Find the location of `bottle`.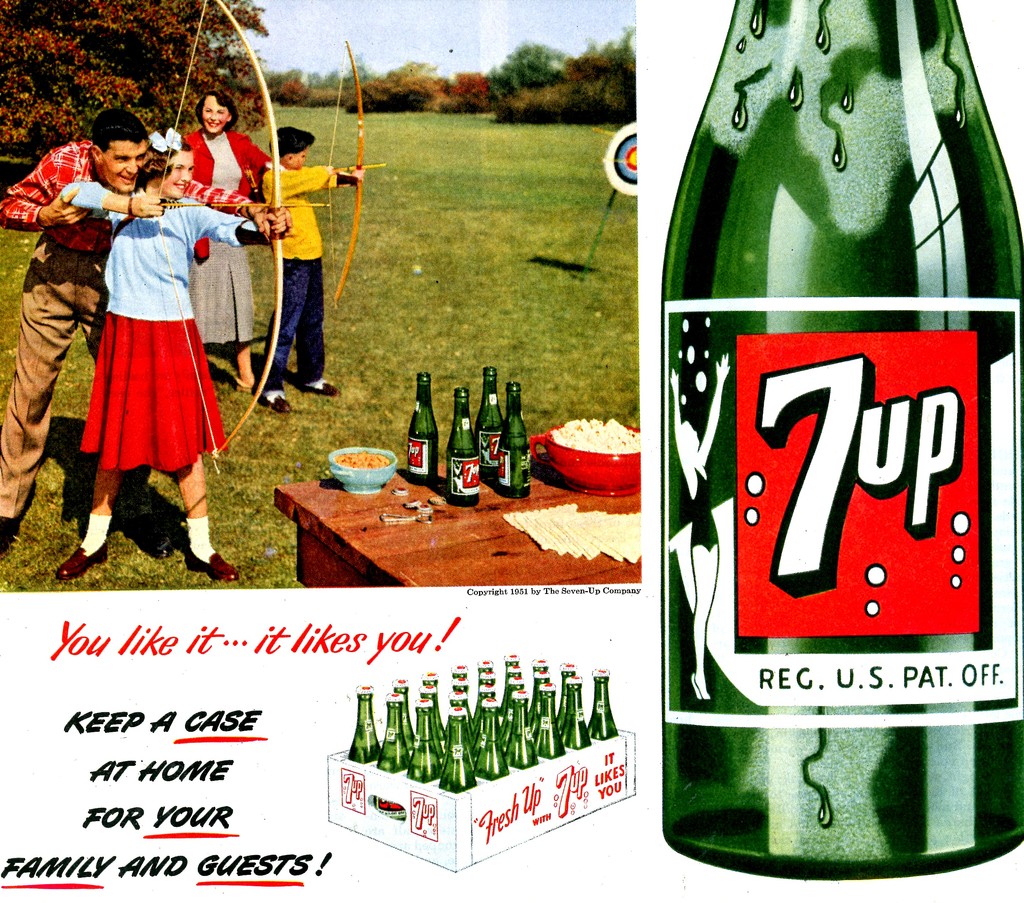
Location: rect(474, 366, 504, 480).
